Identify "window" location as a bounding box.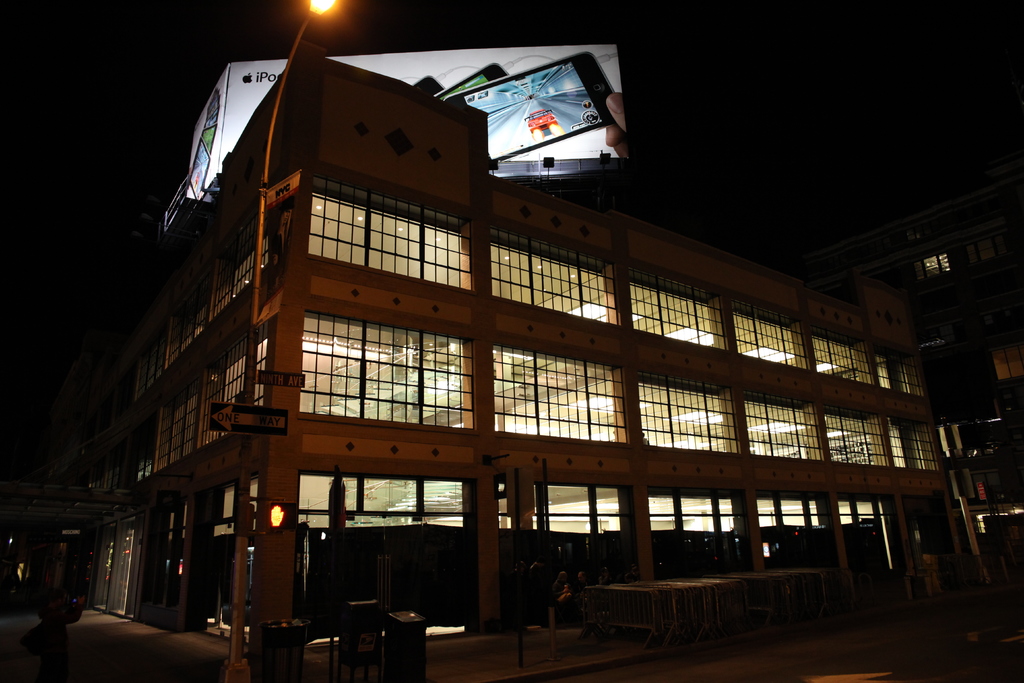
[890,419,945,475].
